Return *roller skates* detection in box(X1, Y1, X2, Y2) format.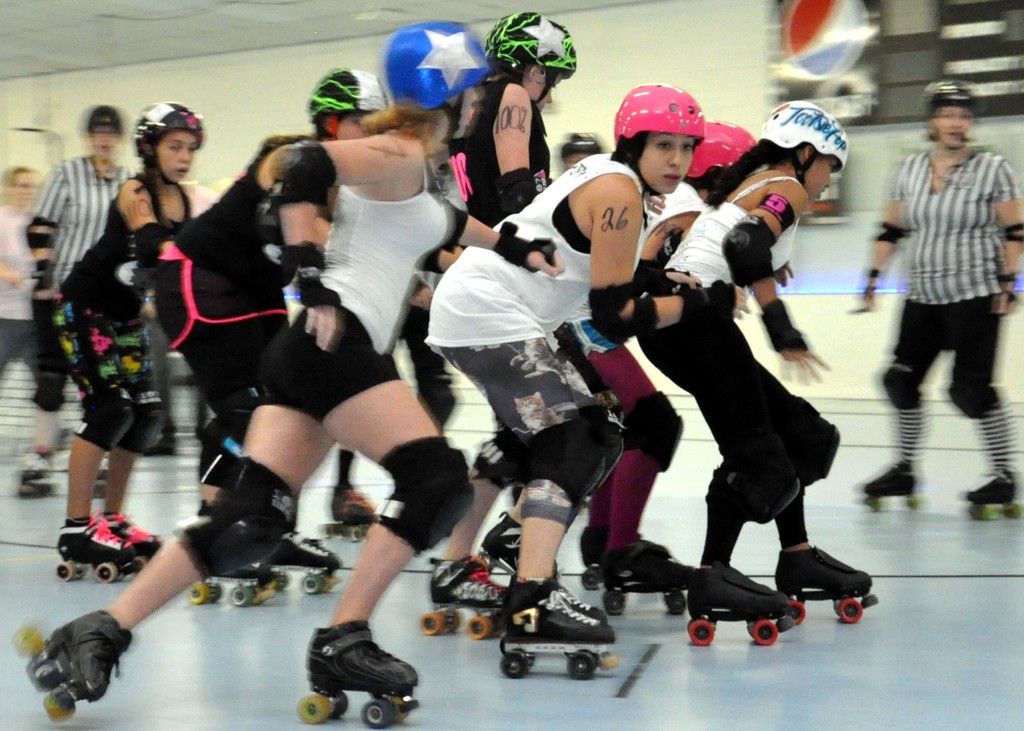
box(90, 462, 108, 504).
